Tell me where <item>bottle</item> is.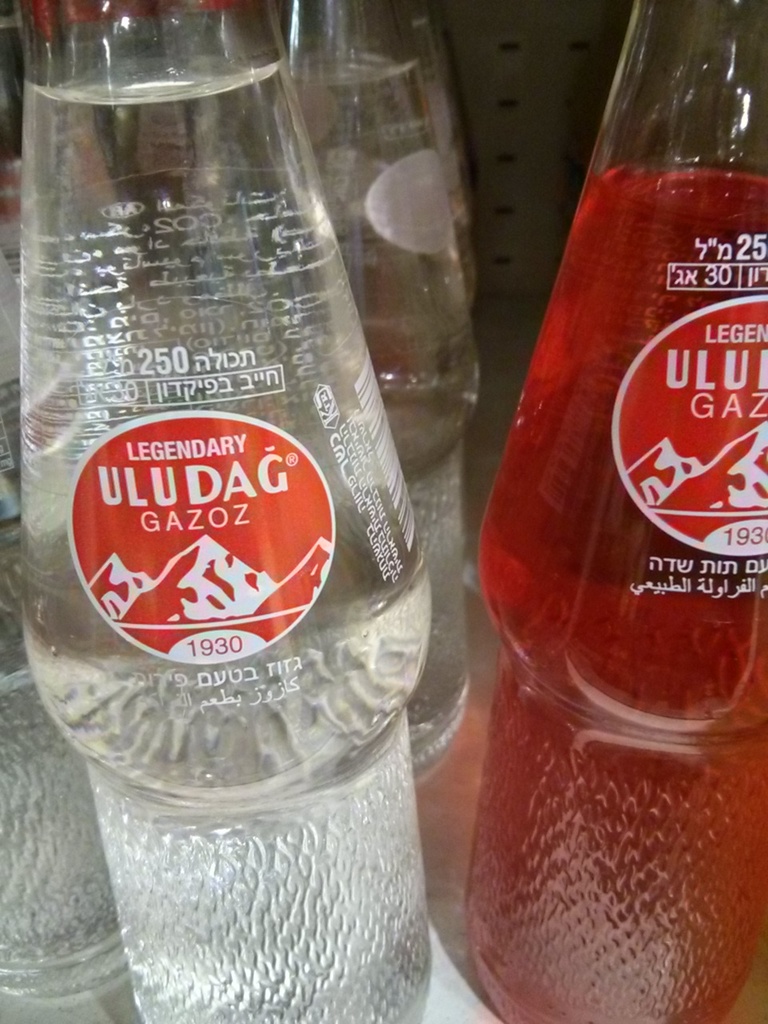
<item>bottle</item> is at rect(438, 0, 767, 1023).
